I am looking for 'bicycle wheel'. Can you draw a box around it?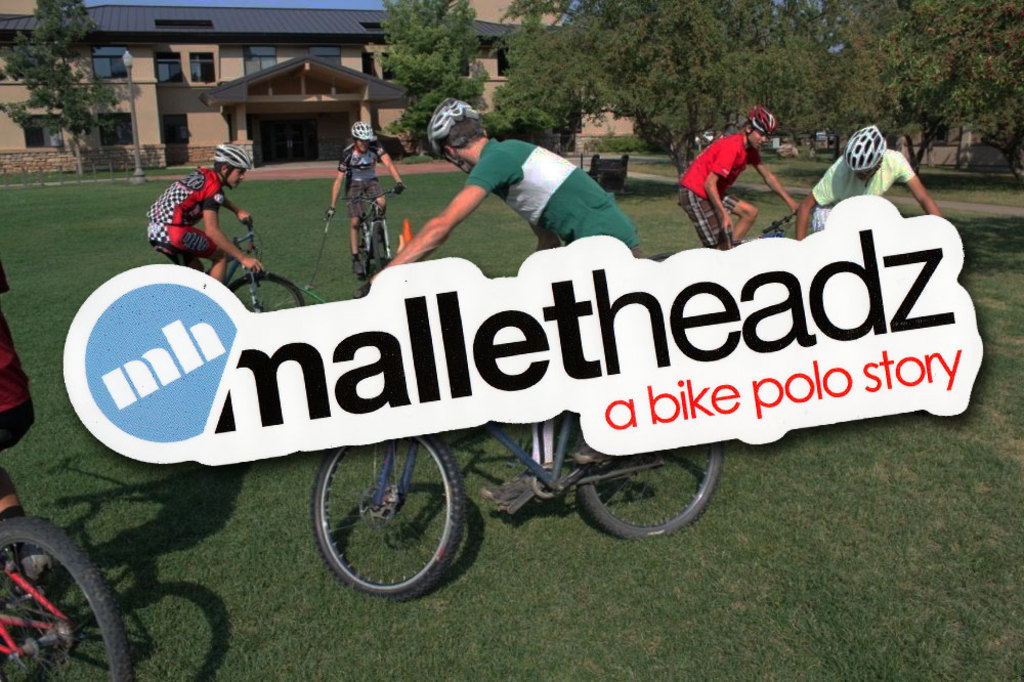
Sure, the bounding box is rect(580, 431, 726, 544).
